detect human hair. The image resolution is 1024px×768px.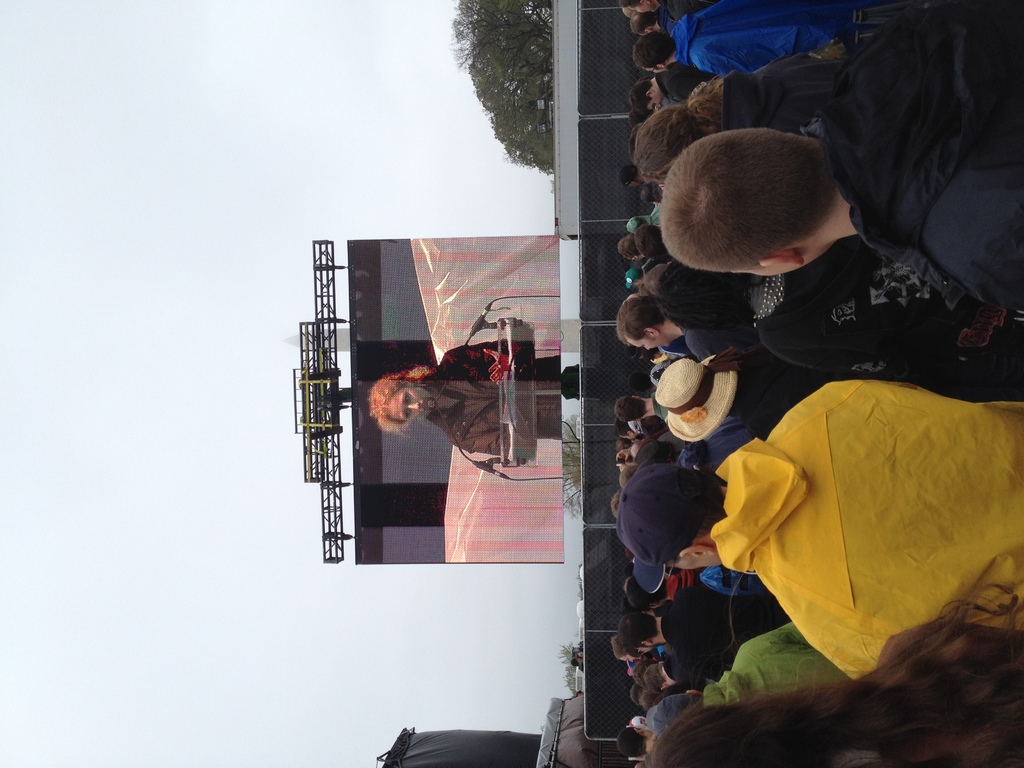
630/74/721/177.
